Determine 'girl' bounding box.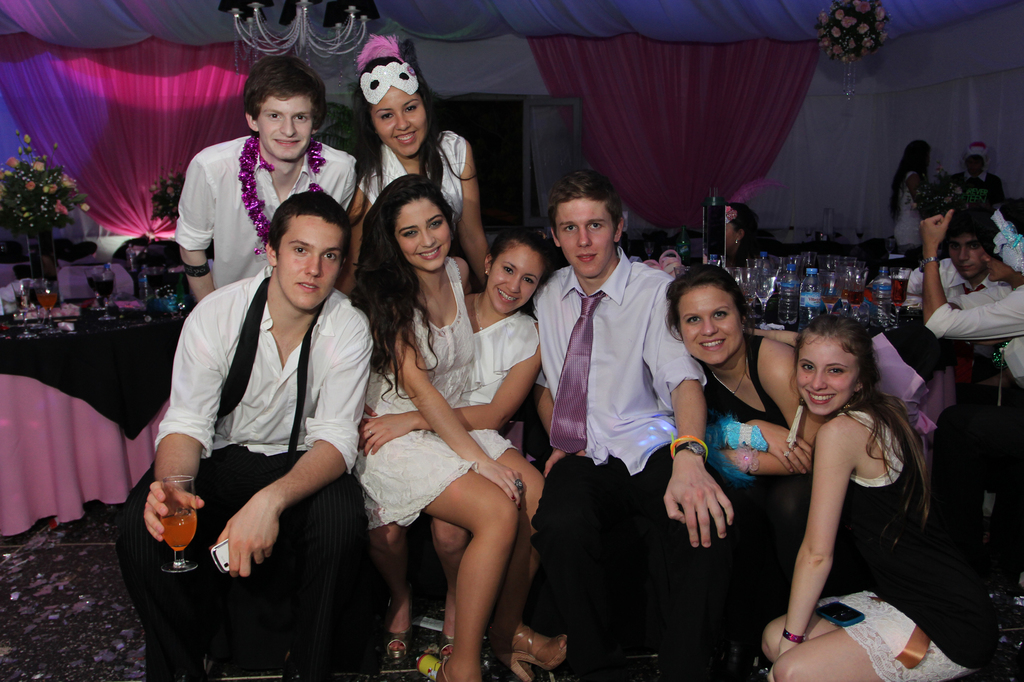
Determined: BBox(724, 203, 753, 266).
